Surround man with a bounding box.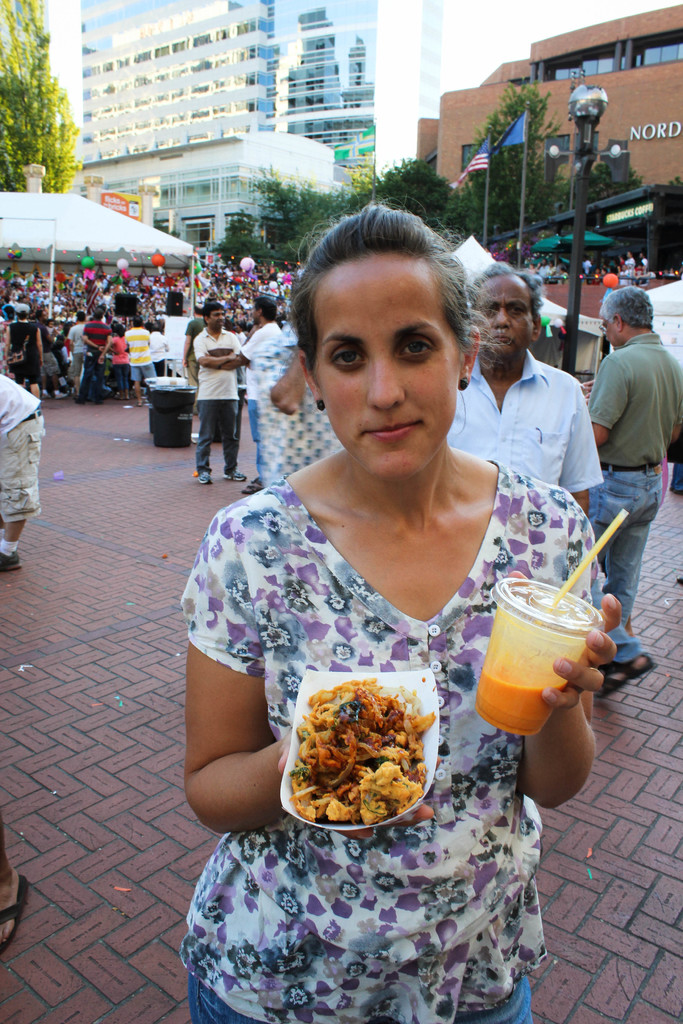
(73, 307, 113, 403).
